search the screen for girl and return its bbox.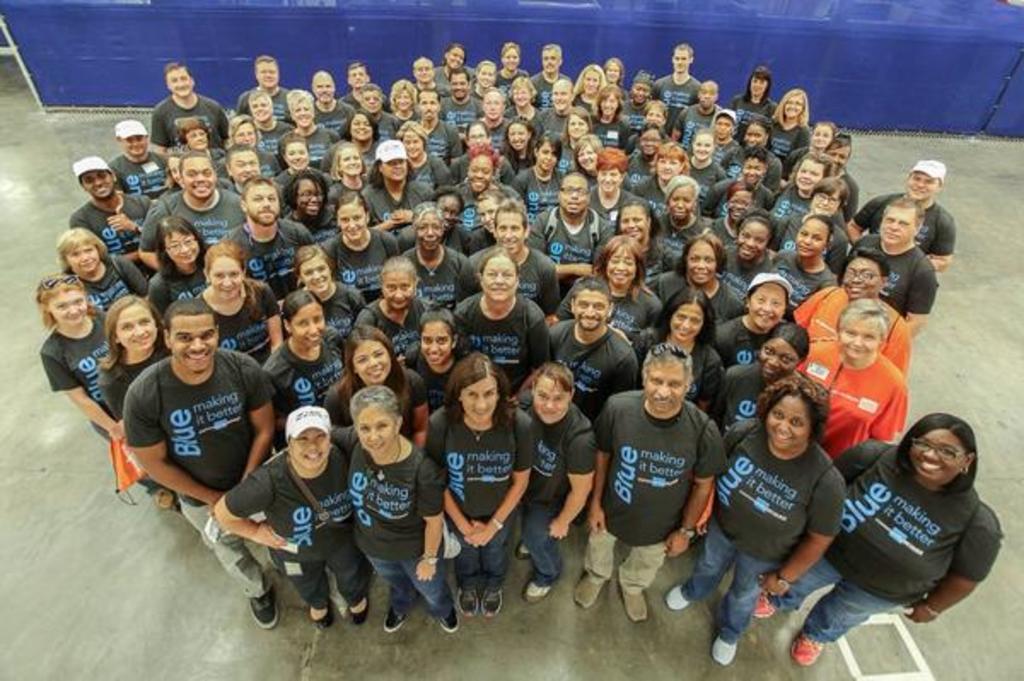
Found: [468, 191, 510, 263].
